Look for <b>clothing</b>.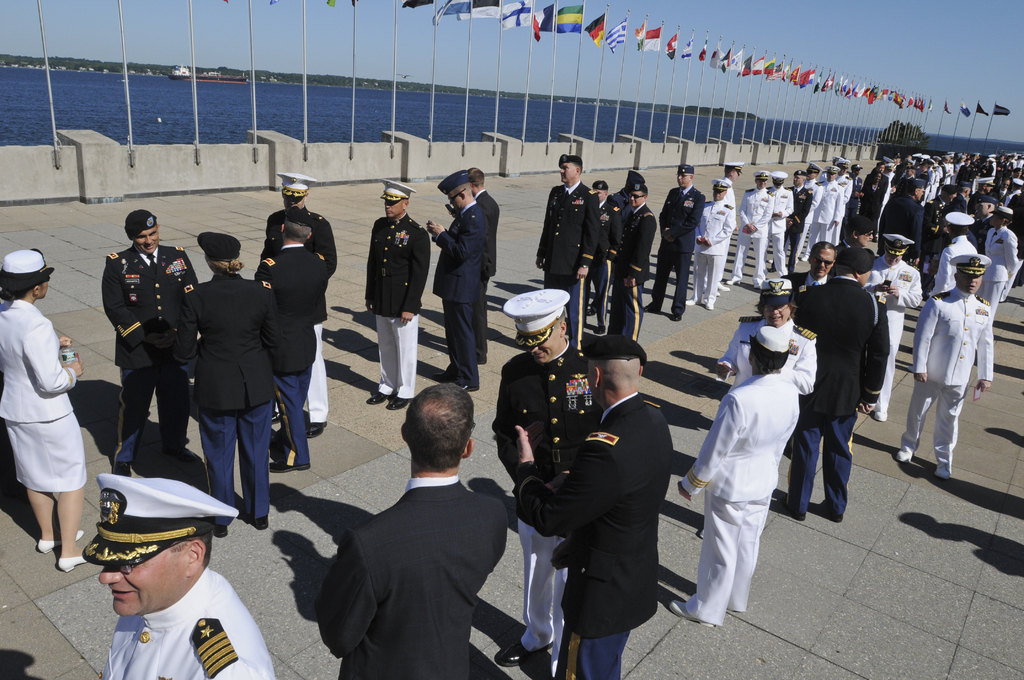
Found: bbox(326, 471, 517, 679).
